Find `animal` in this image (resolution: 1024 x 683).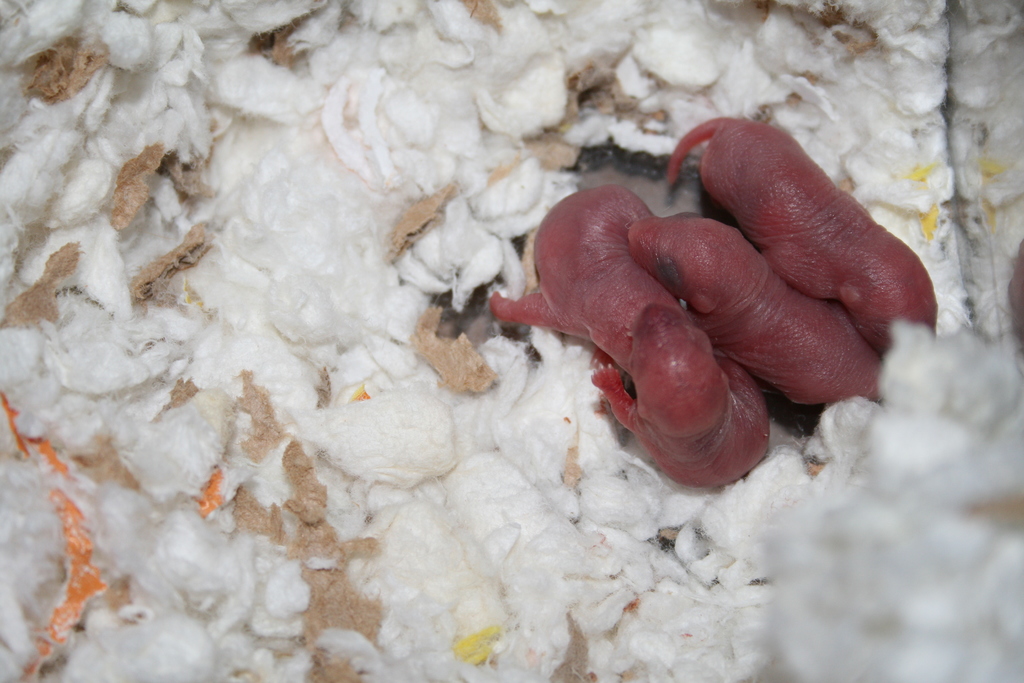
(488, 180, 771, 491).
